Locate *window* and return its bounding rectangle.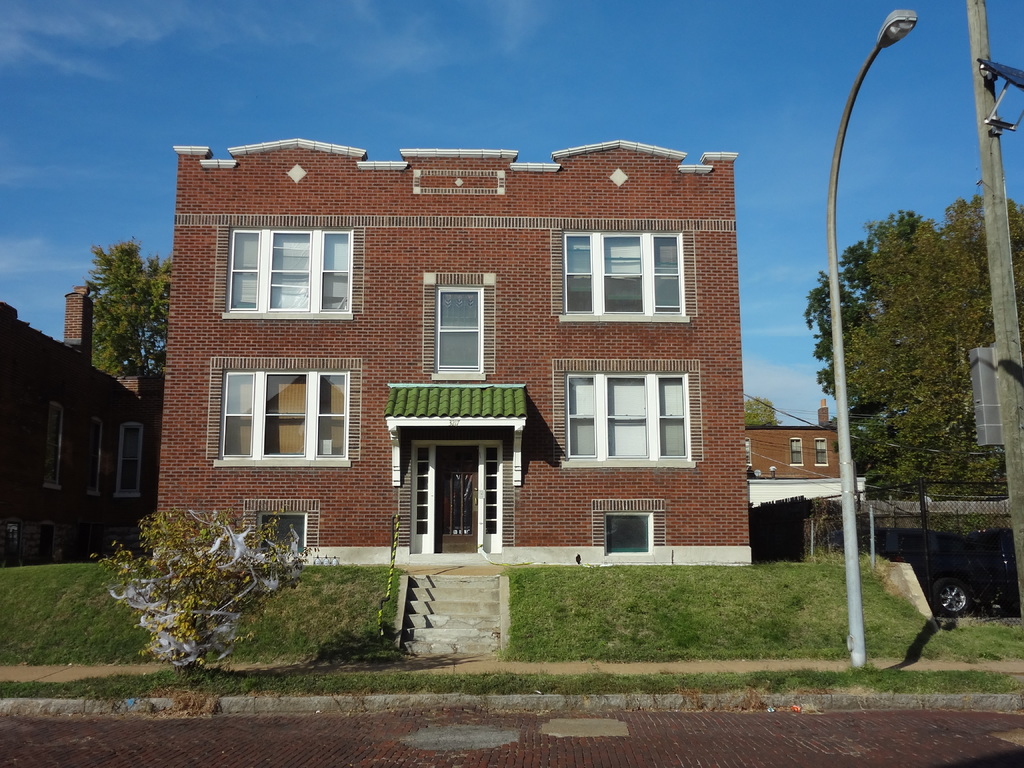
bbox=(253, 511, 303, 558).
